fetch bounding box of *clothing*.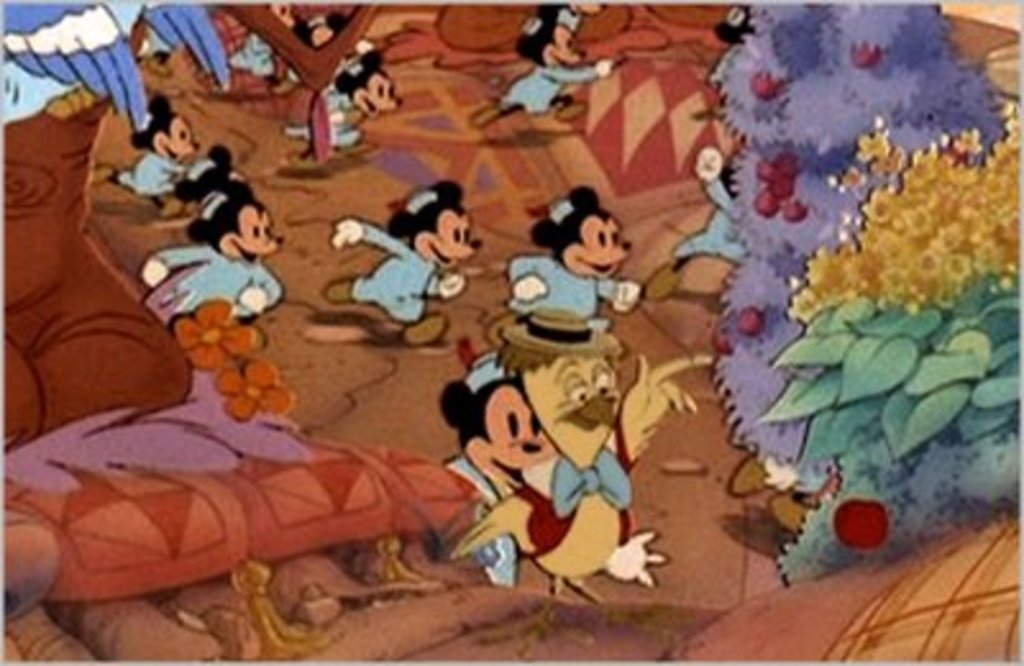
Bbox: 504, 254, 617, 320.
